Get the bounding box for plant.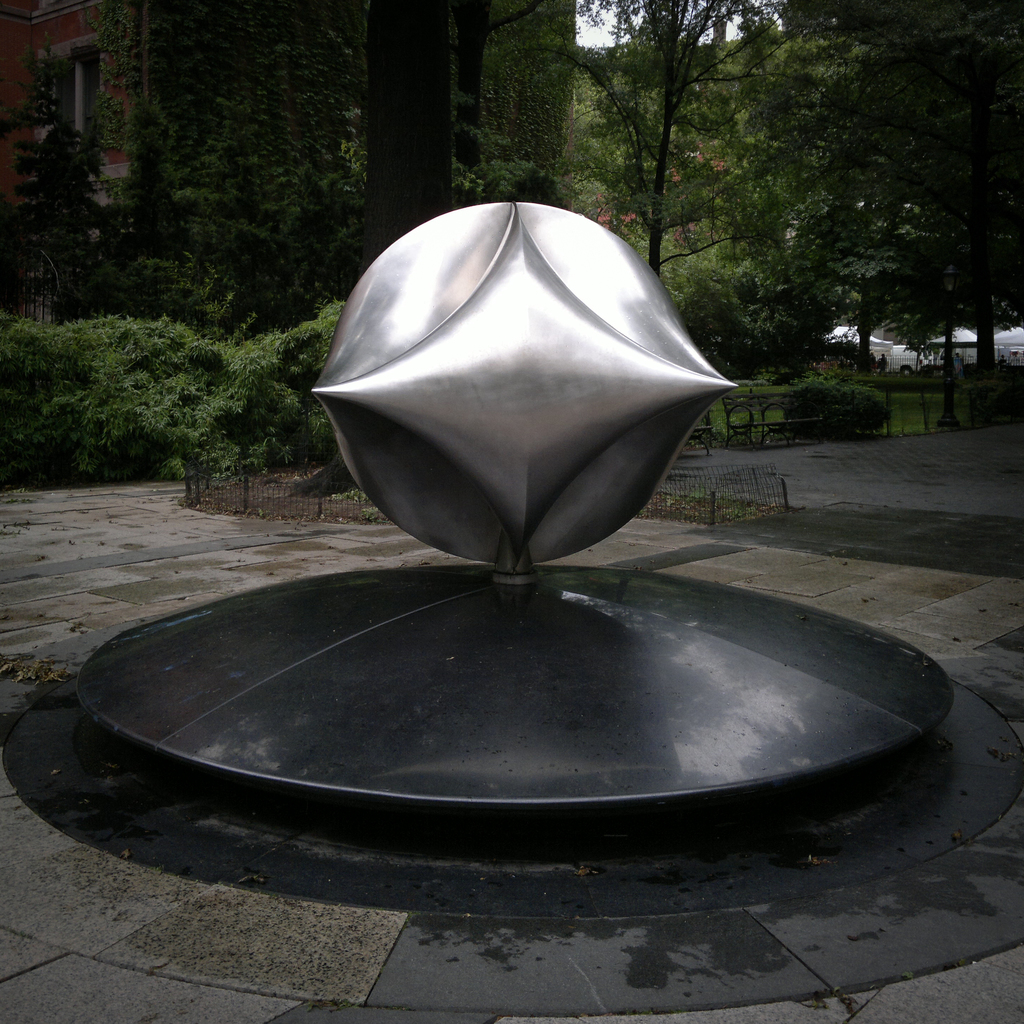
x1=776, y1=377, x2=897, y2=442.
